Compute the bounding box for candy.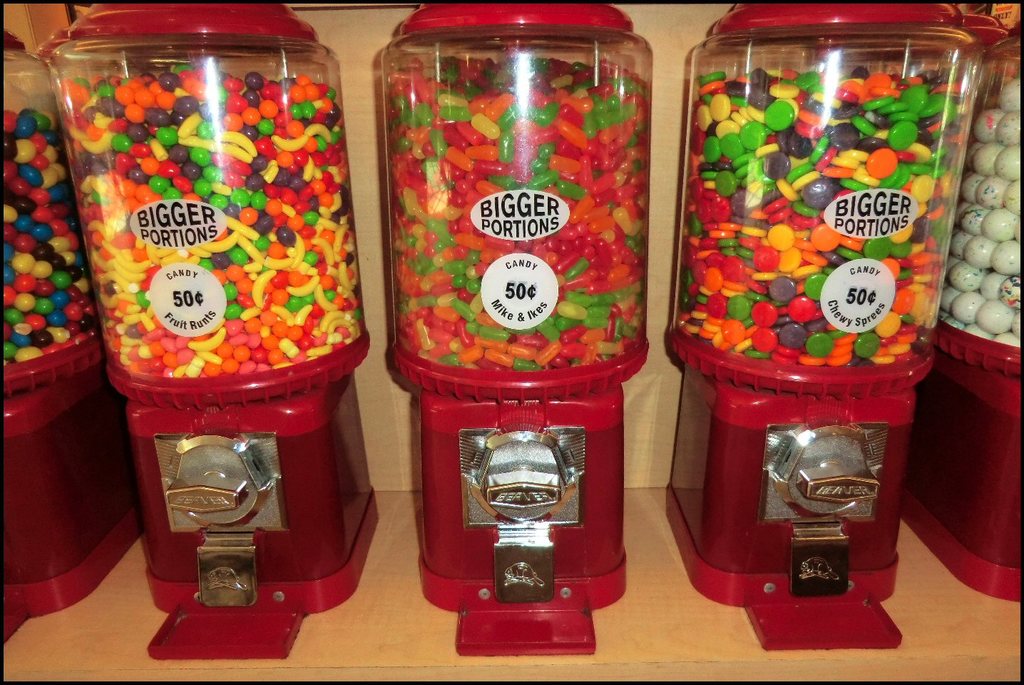
(51,59,365,379).
